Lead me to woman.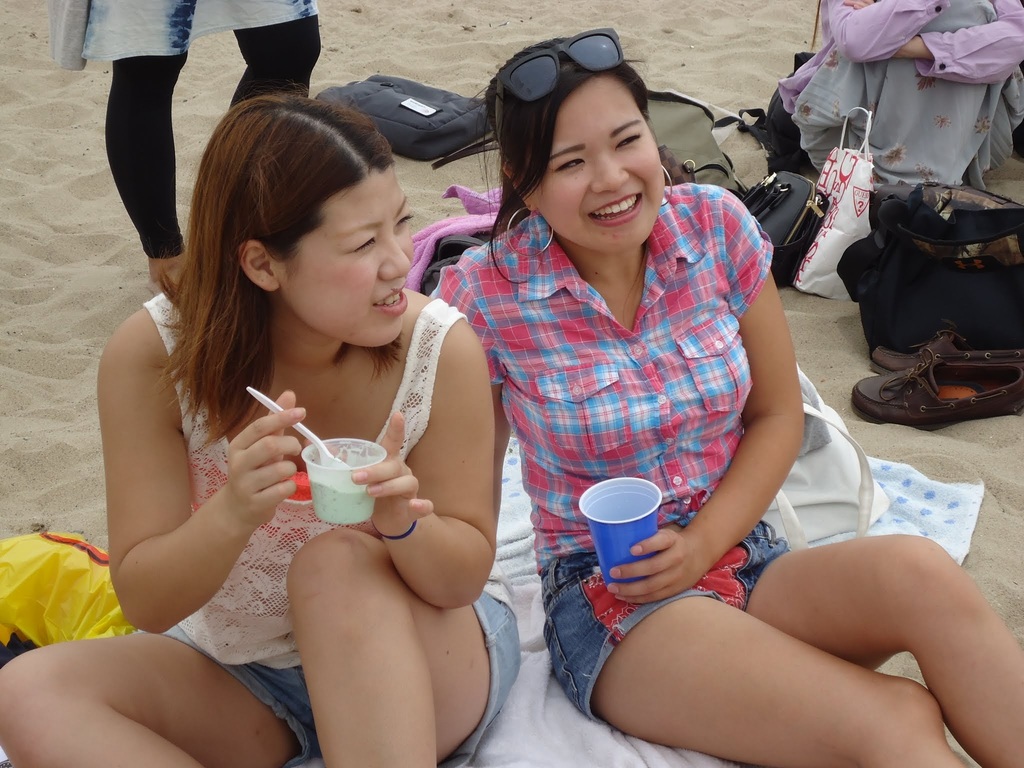
Lead to 768, 0, 1023, 184.
